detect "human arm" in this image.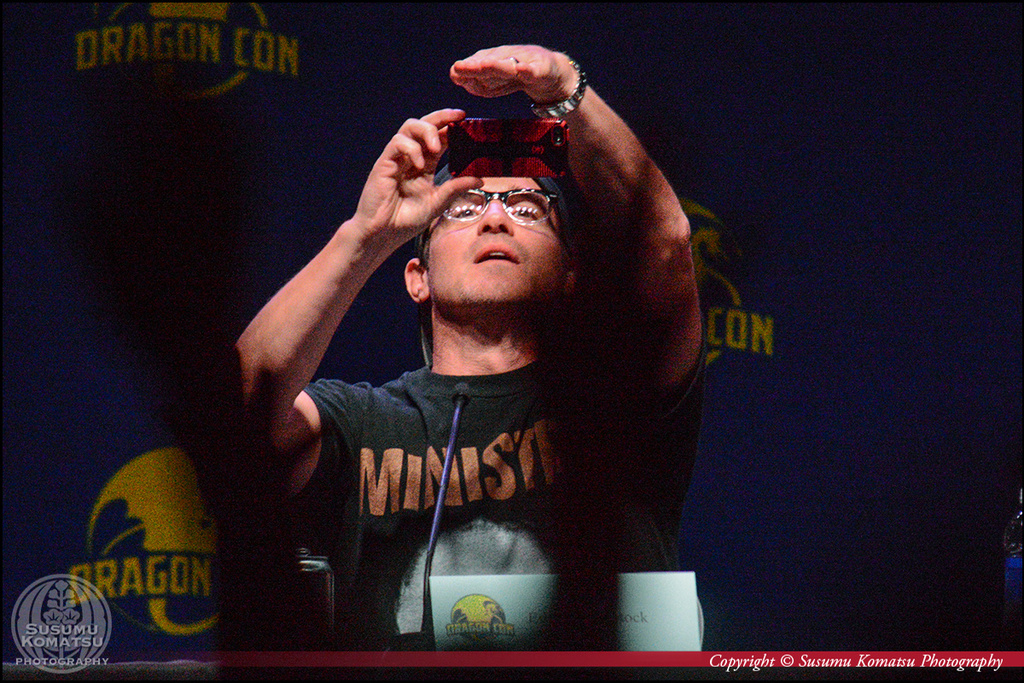
Detection: {"x1": 439, "y1": 31, "x2": 708, "y2": 402}.
